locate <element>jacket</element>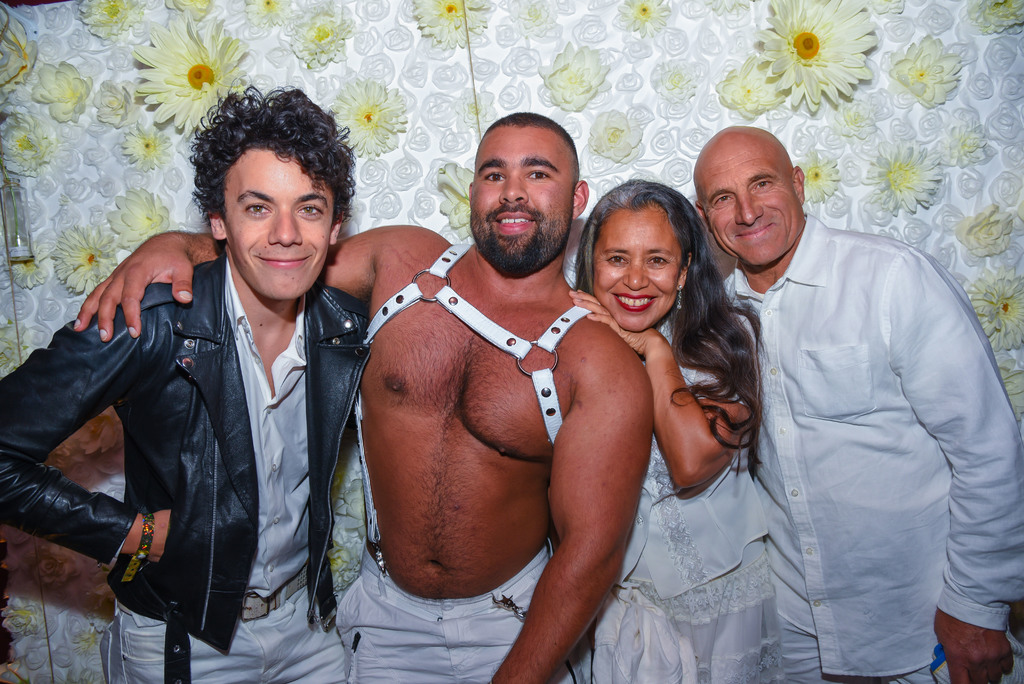
bbox(42, 188, 386, 637)
